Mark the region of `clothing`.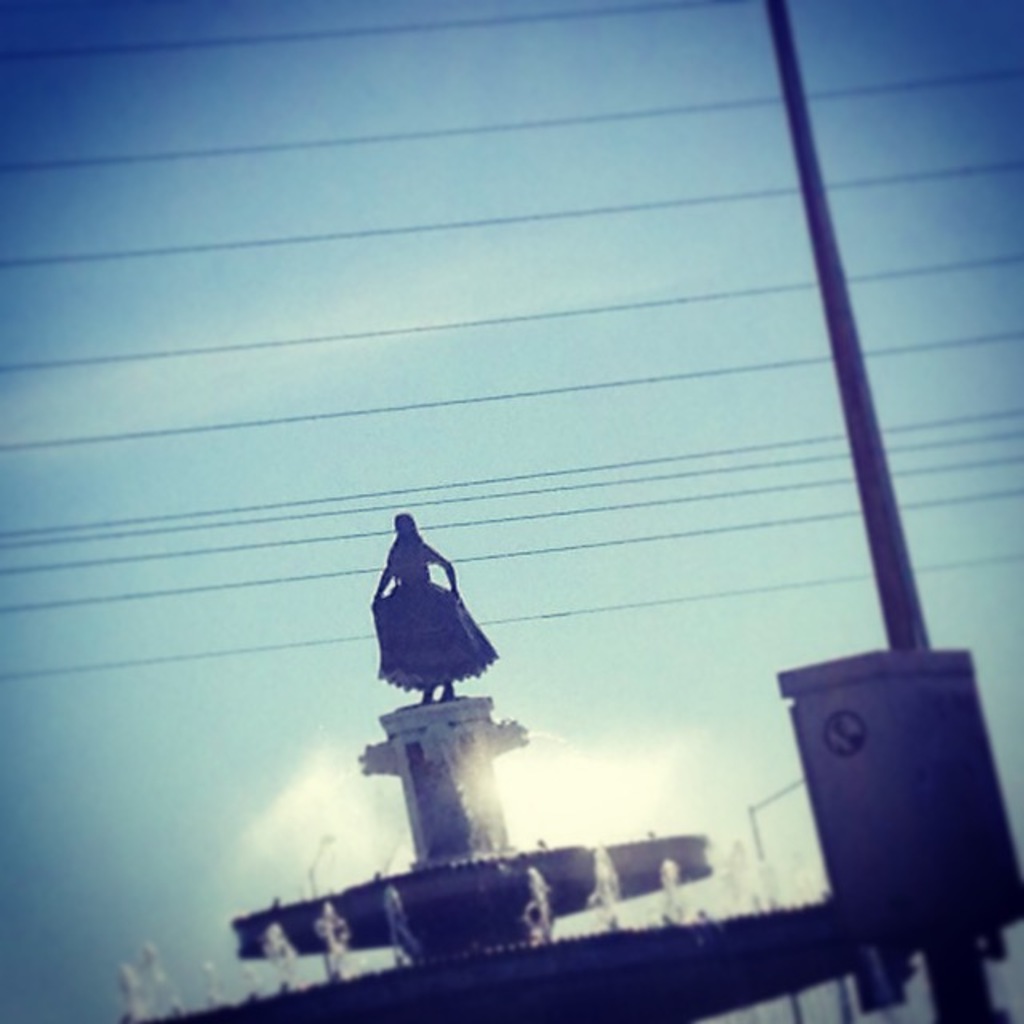
Region: rect(368, 536, 501, 694).
